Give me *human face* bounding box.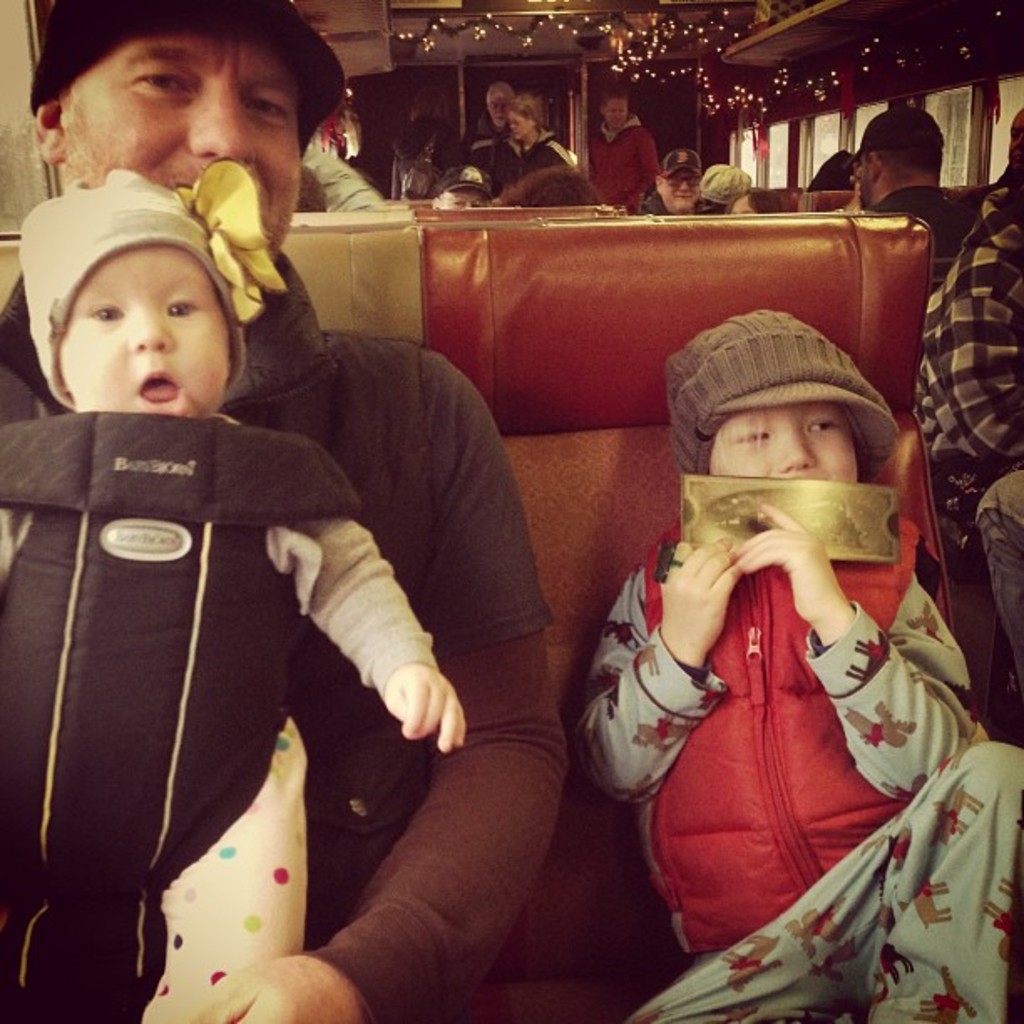
box(59, 244, 221, 425).
